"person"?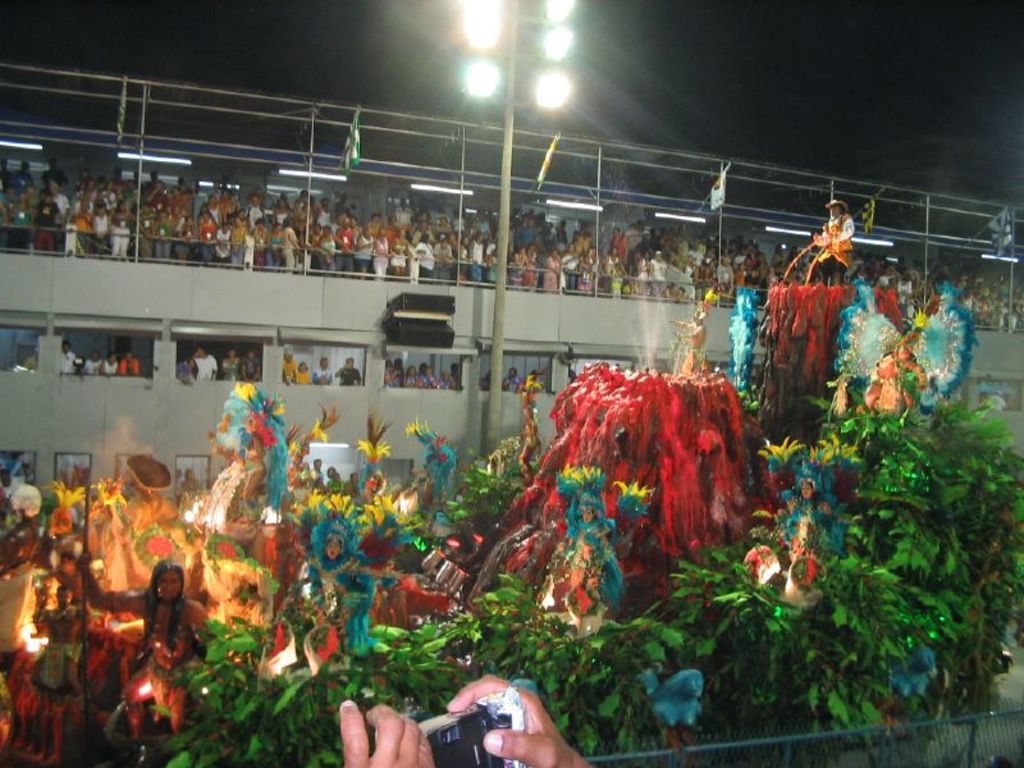
[111,351,137,375]
